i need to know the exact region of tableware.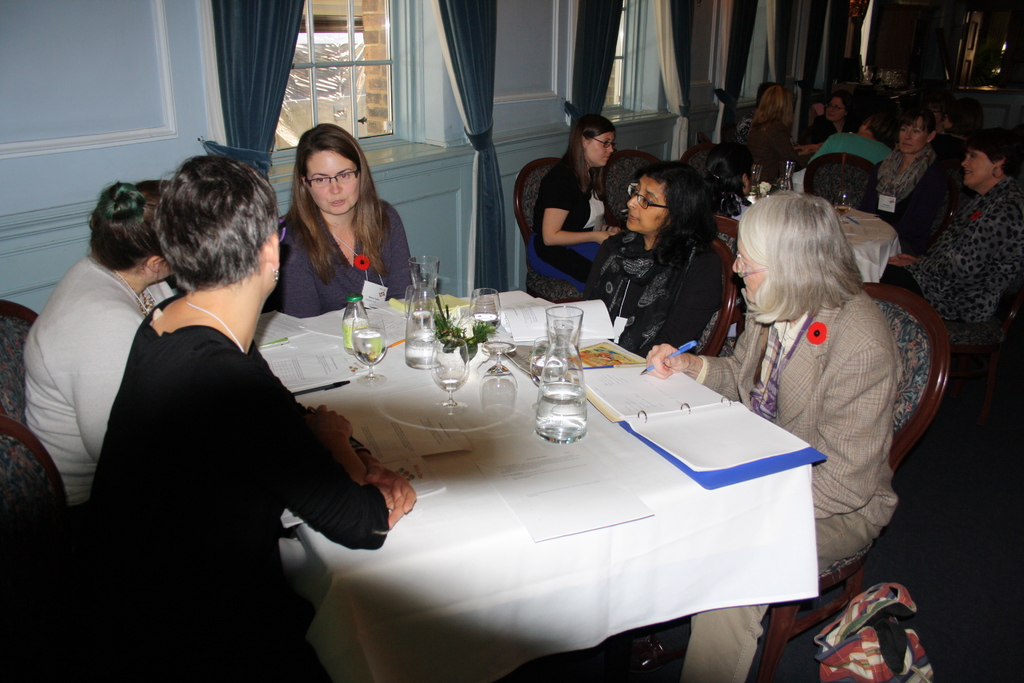
Region: x1=836 y1=192 x2=852 y2=224.
